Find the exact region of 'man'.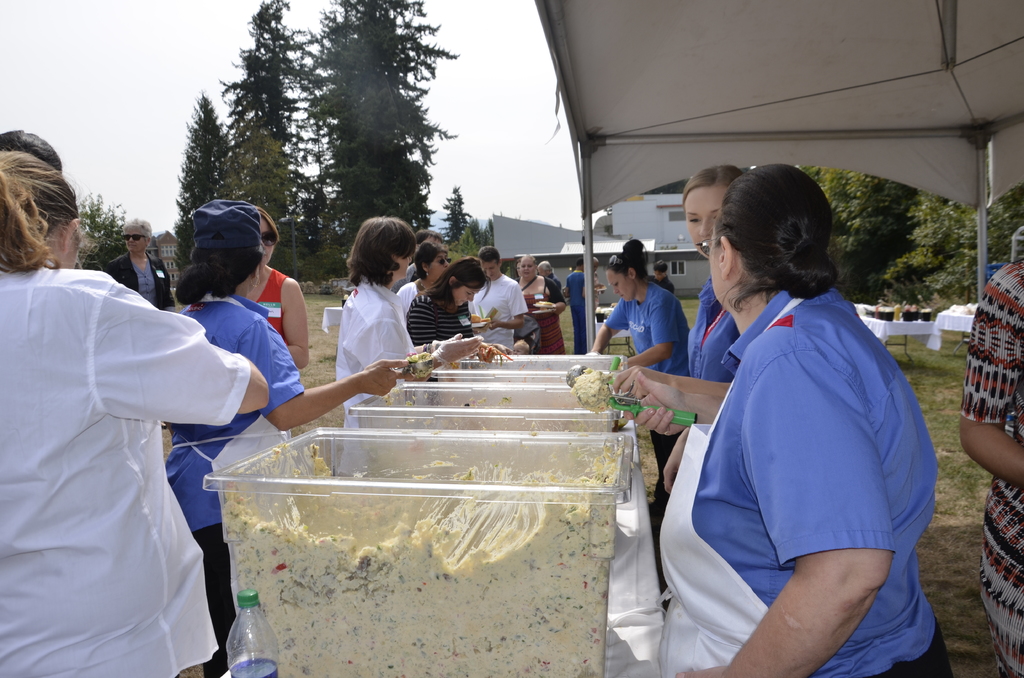
Exact region: region(559, 257, 588, 360).
